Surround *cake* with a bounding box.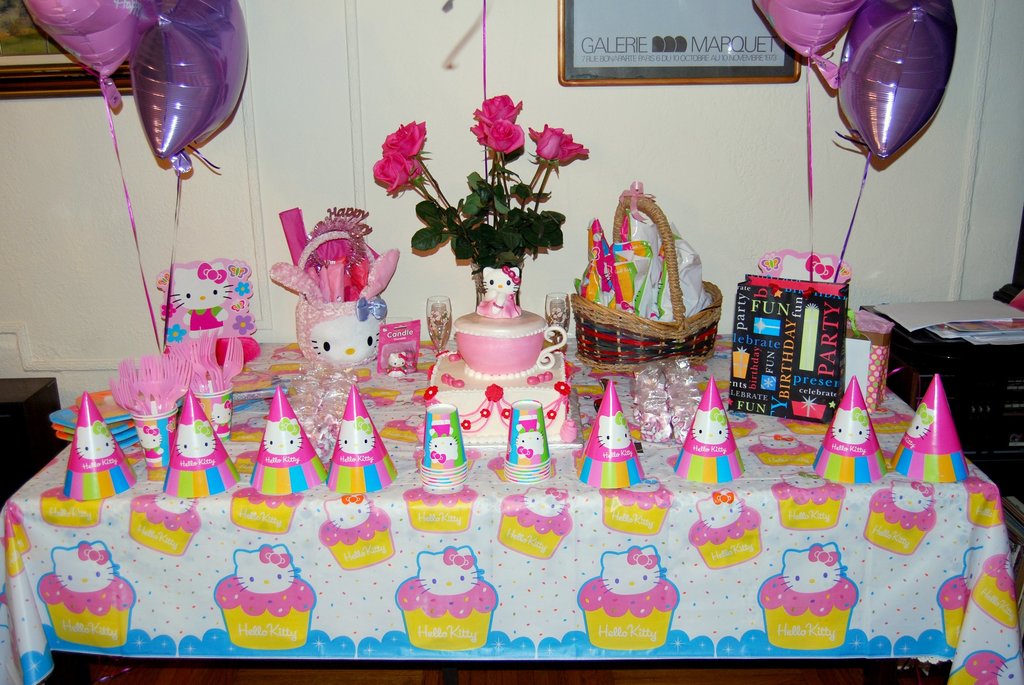
(left=687, top=492, right=755, bottom=567).
